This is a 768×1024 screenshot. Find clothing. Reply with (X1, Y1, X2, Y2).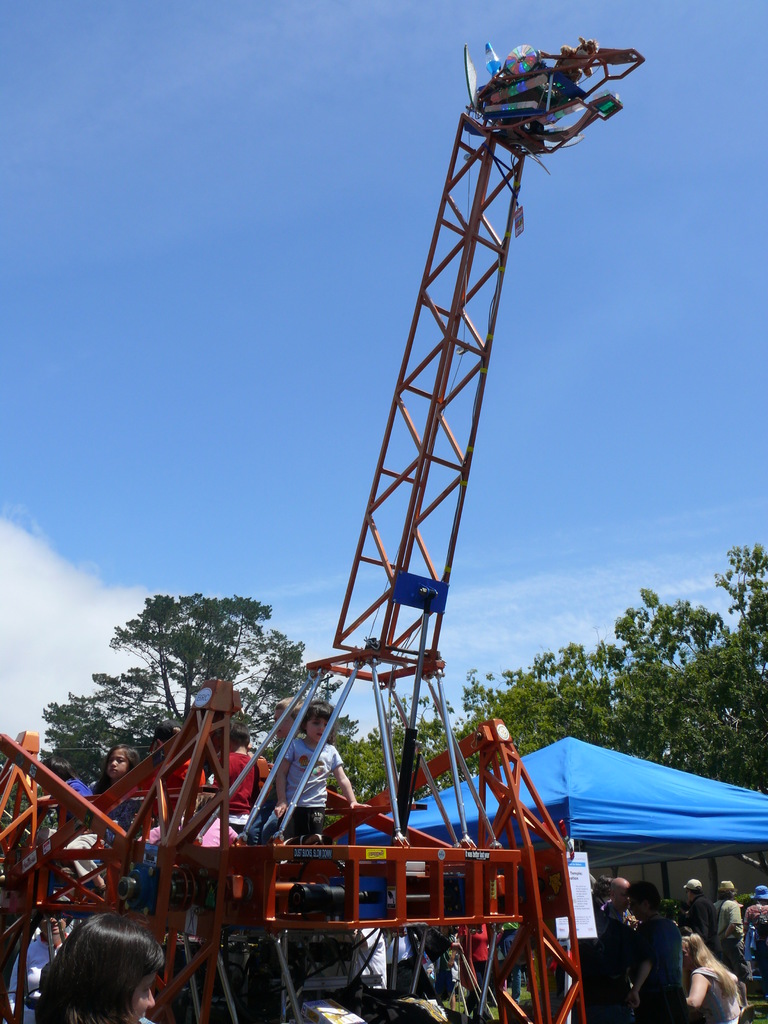
(741, 902, 767, 979).
